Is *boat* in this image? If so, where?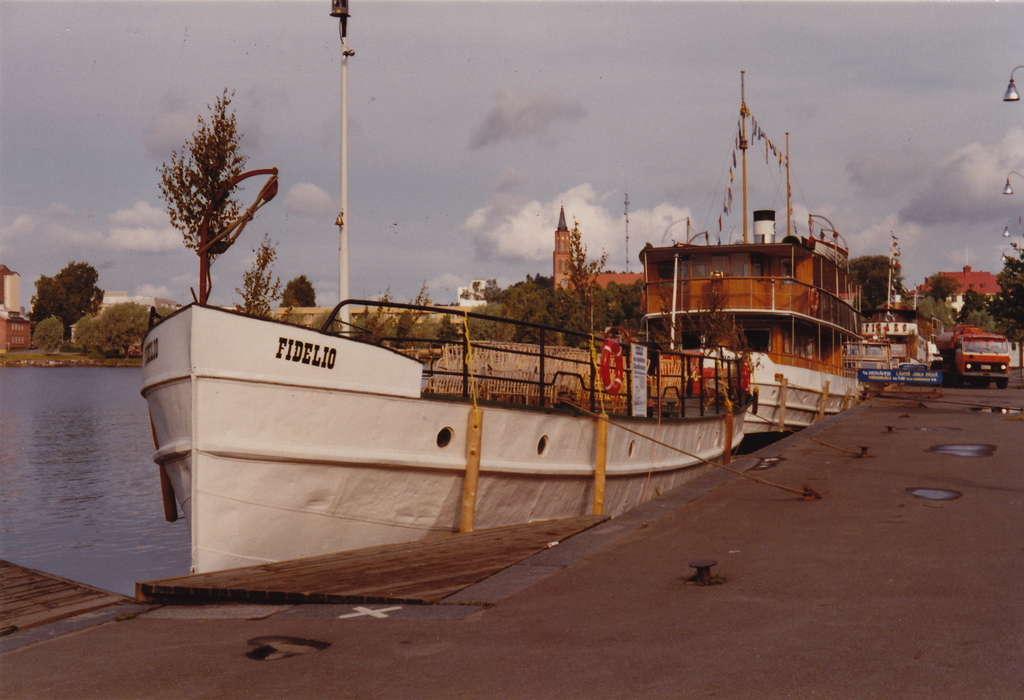
Yes, at pyautogui.locateOnScreen(638, 67, 883, 436).
